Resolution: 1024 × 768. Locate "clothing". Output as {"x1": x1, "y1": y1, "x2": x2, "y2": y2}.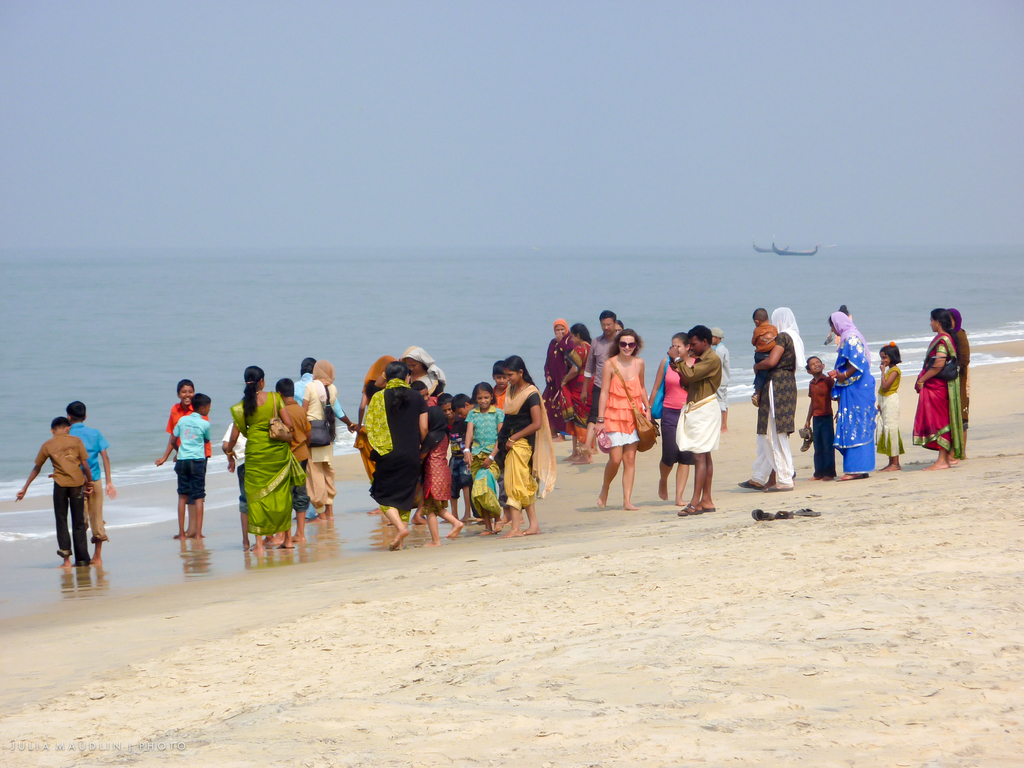
{"x1": 287, "y1": 365, "x2": 346, "y2": 434}.
